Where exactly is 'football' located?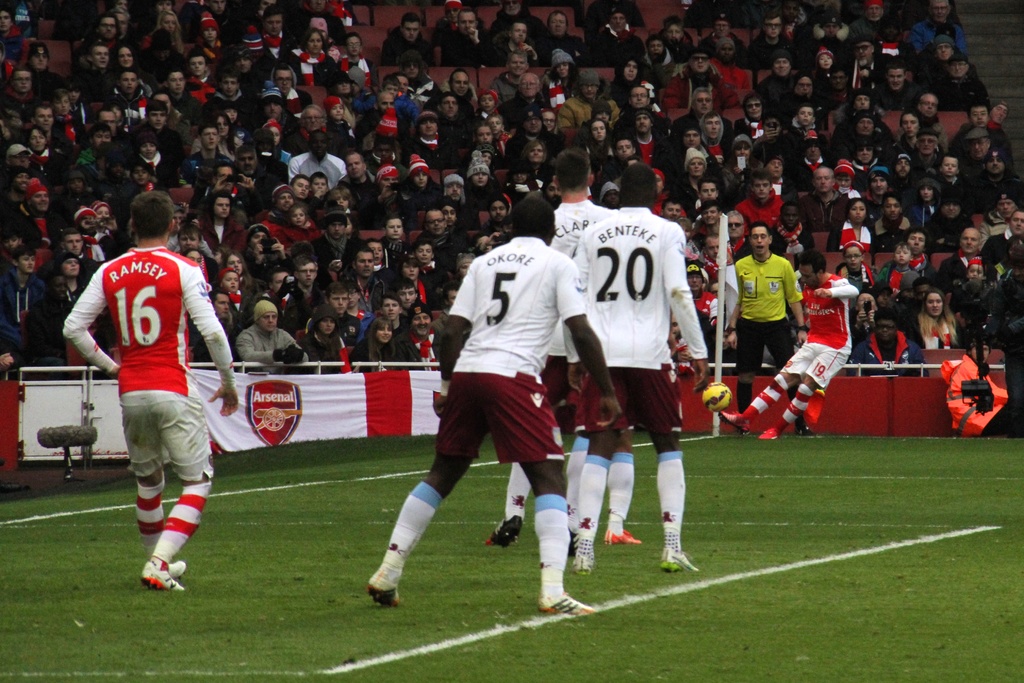
Its bounding box is (702,382,731,409).
